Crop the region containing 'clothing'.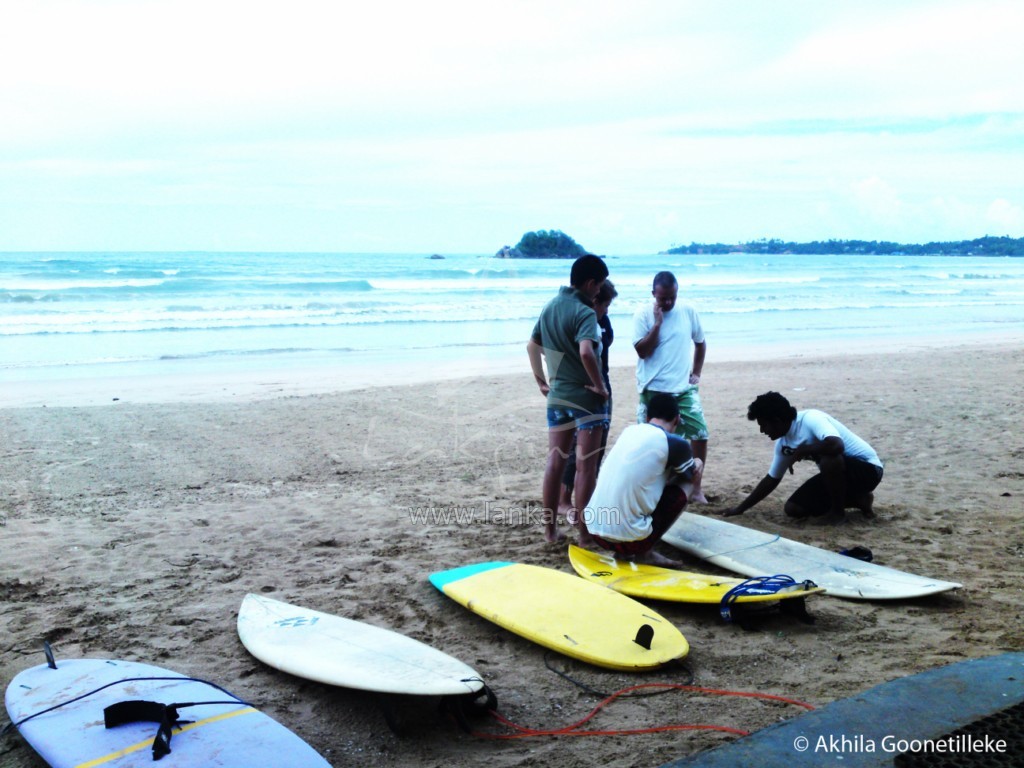
Crop region: bbox=(577, 310, 609, 430).
